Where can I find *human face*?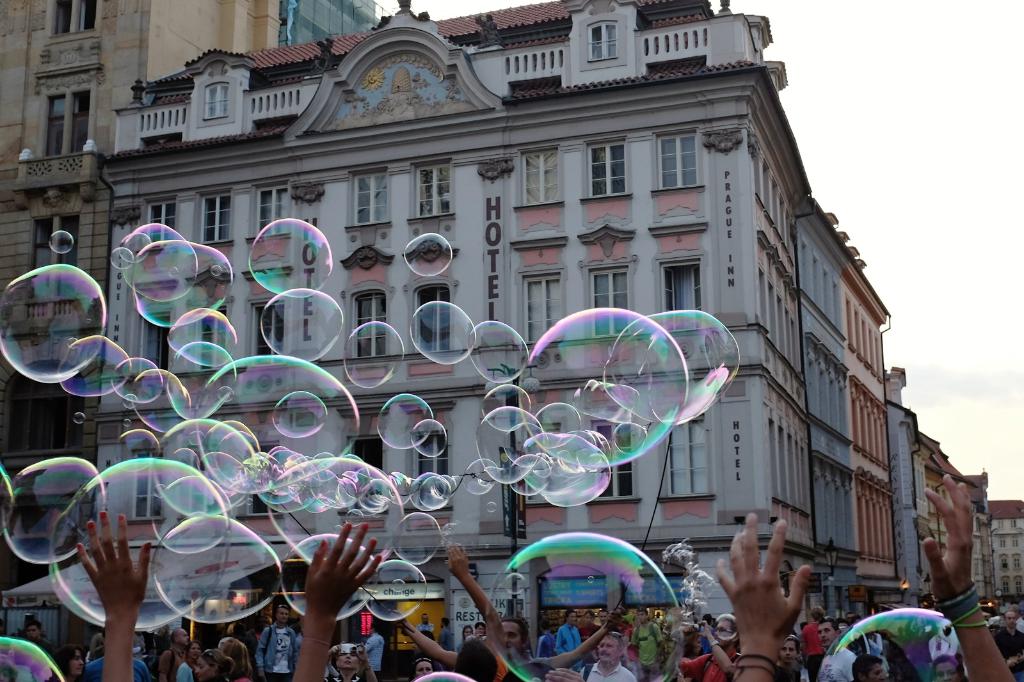
You can find it at region(476, 626, 484, 635).
